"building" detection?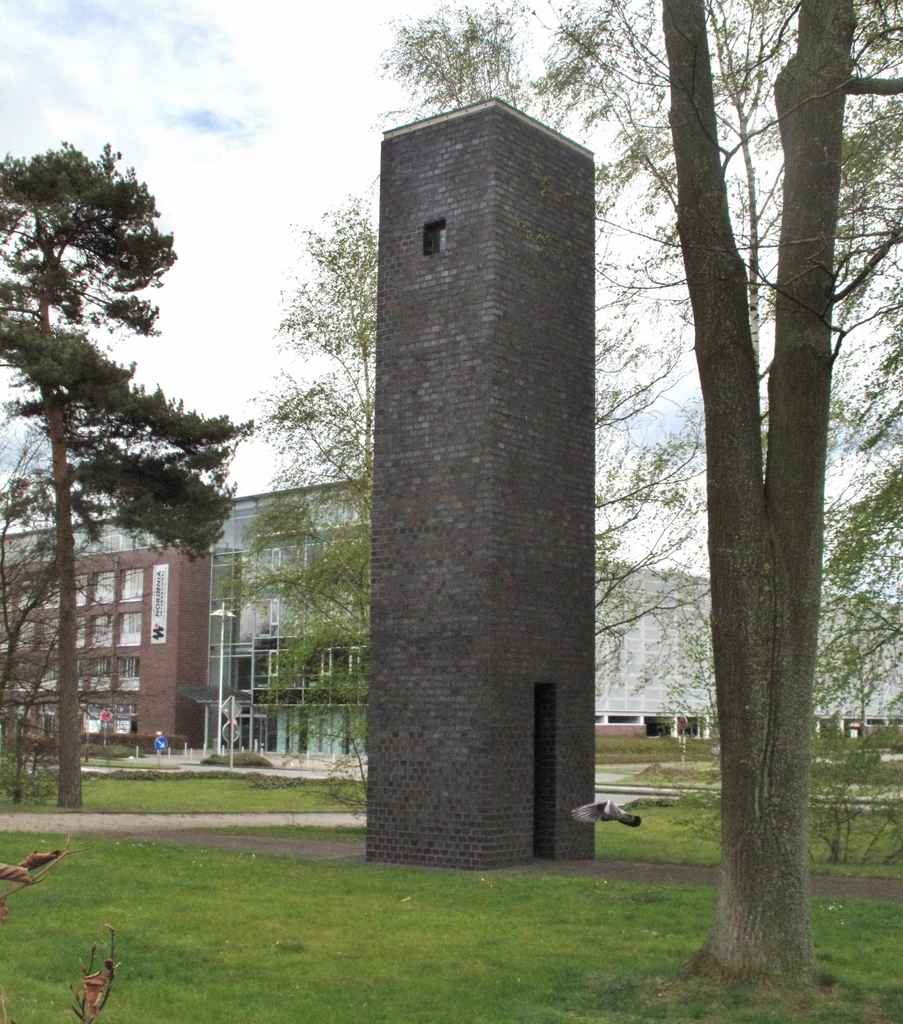
x1=0 y1=516 x2=210 y2=749
